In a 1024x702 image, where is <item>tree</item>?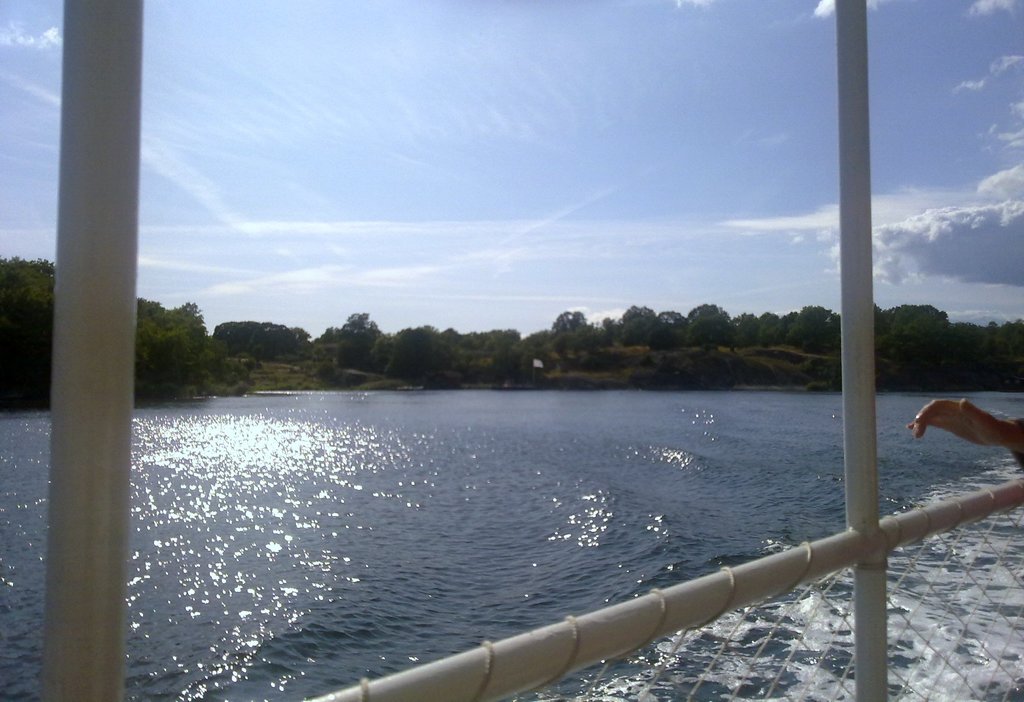
crop(0, 259, 56, 413).
